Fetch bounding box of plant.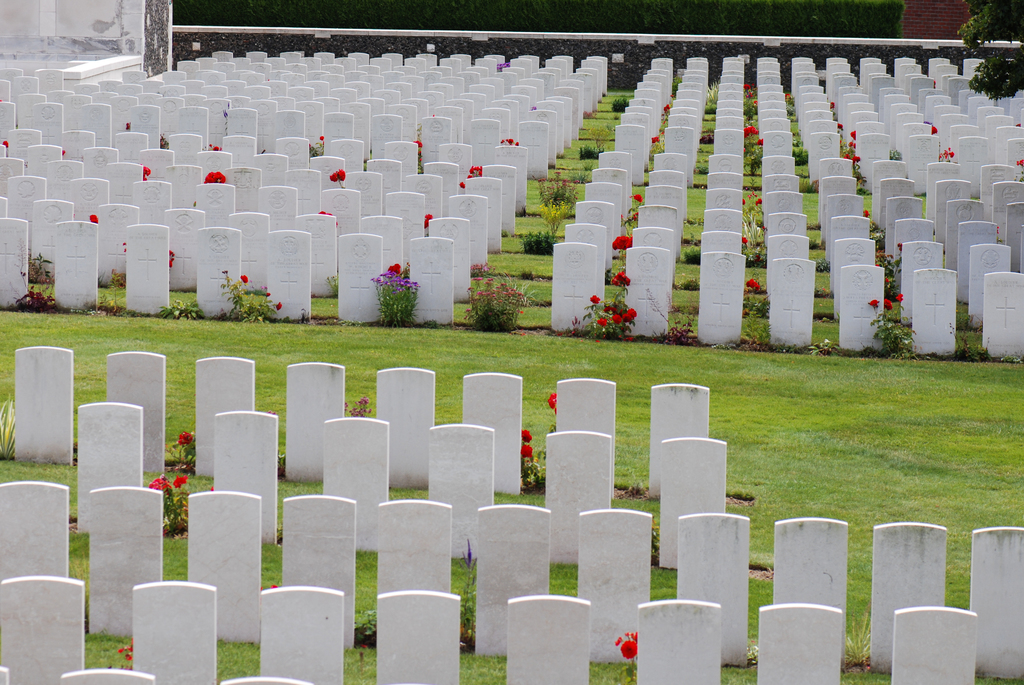
Bbox: region(458, 162, 489, 193).
